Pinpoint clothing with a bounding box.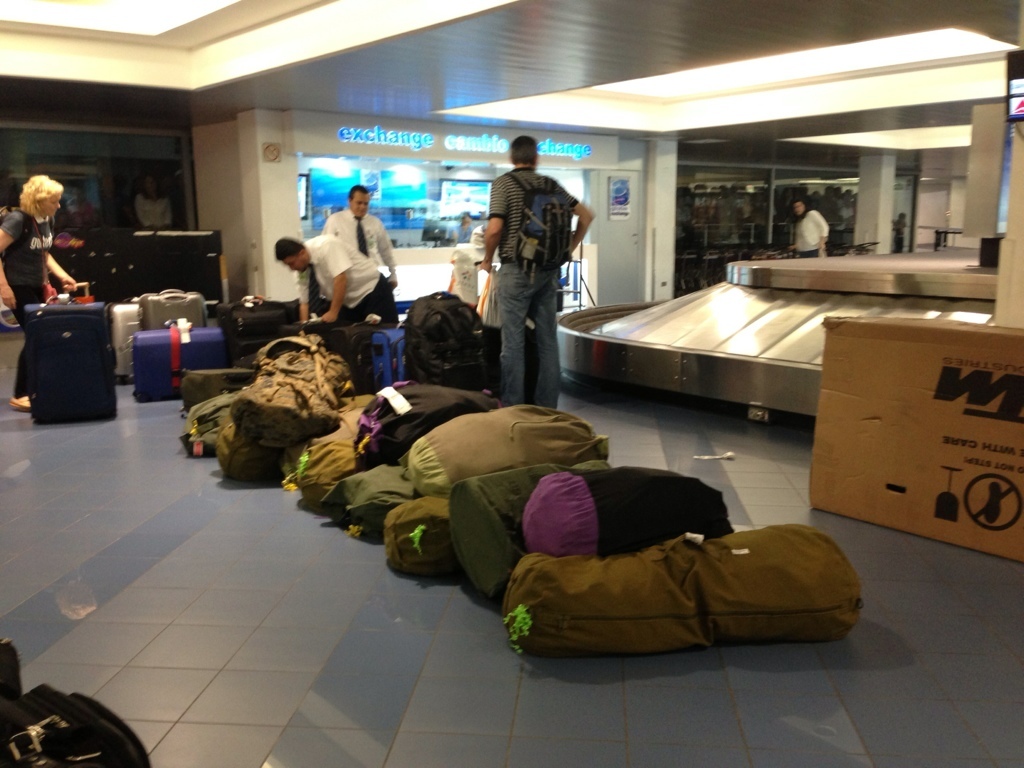
x1=472, y1=124, x2=583, y2=383.
